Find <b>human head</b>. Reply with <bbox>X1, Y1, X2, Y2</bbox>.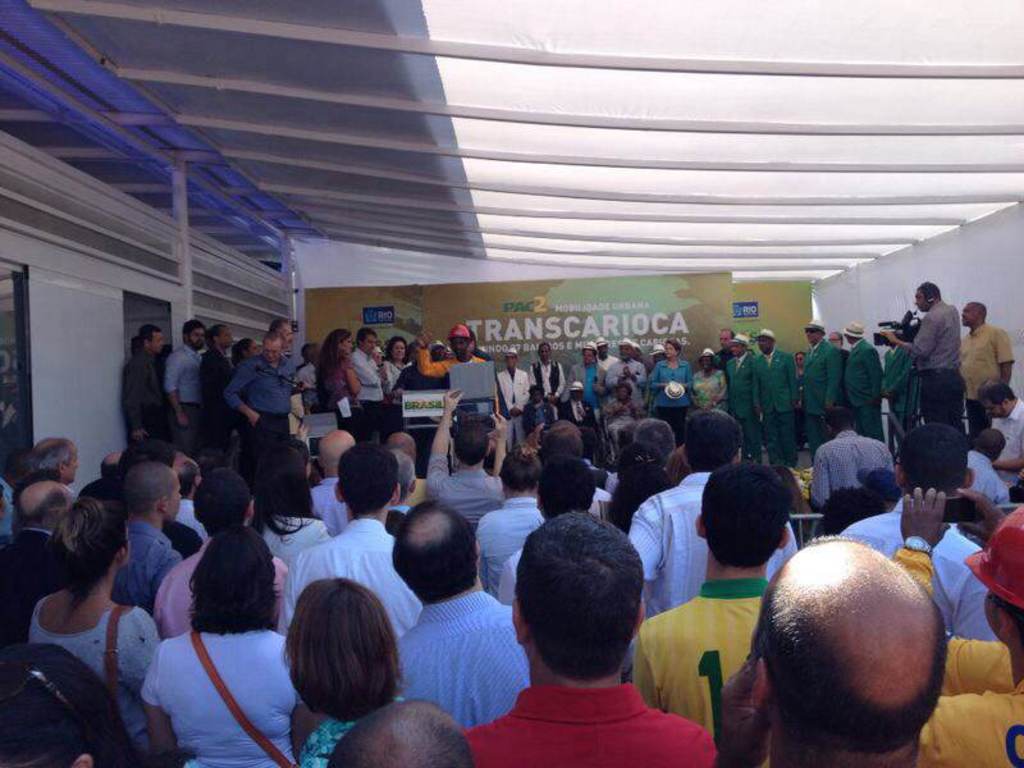
<bbox>328, 696, 480, 767</bbox>.
